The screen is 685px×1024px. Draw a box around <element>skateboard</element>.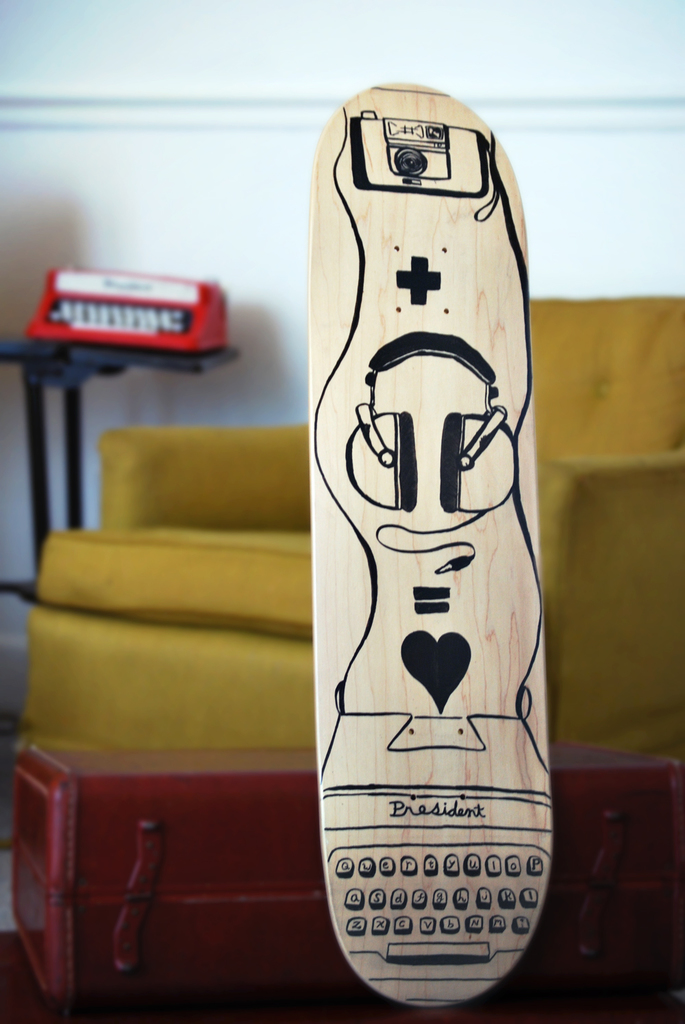
329:84:538:927.
